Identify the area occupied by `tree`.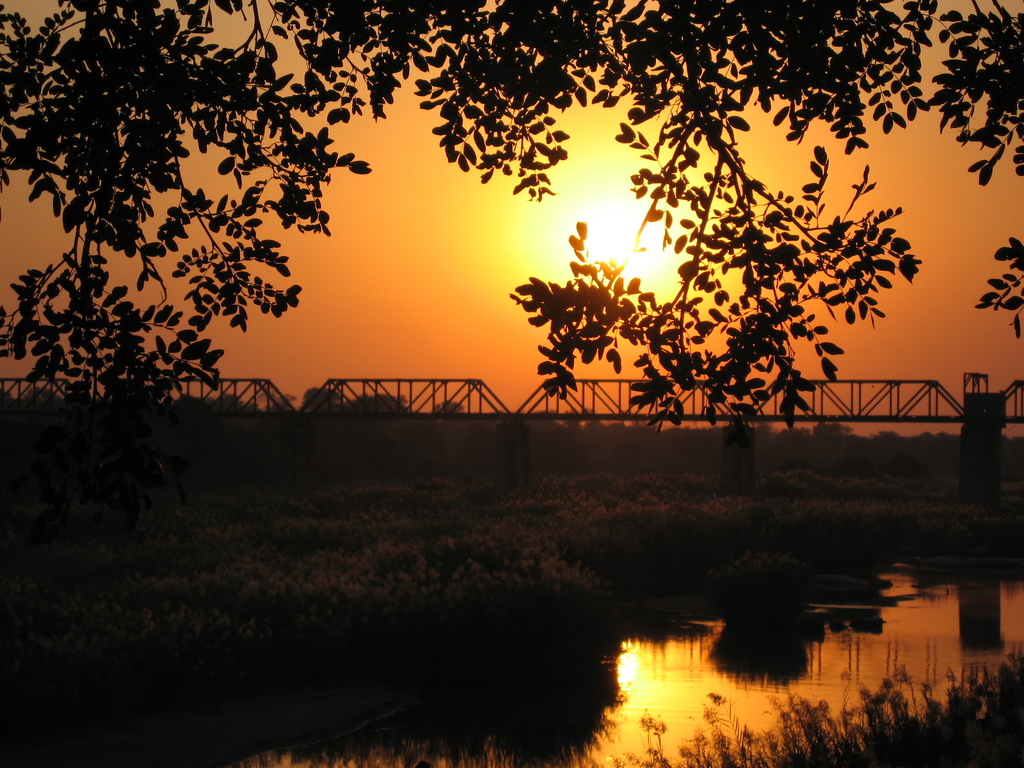
Area: BBox(0, 3, 1023, 431).
